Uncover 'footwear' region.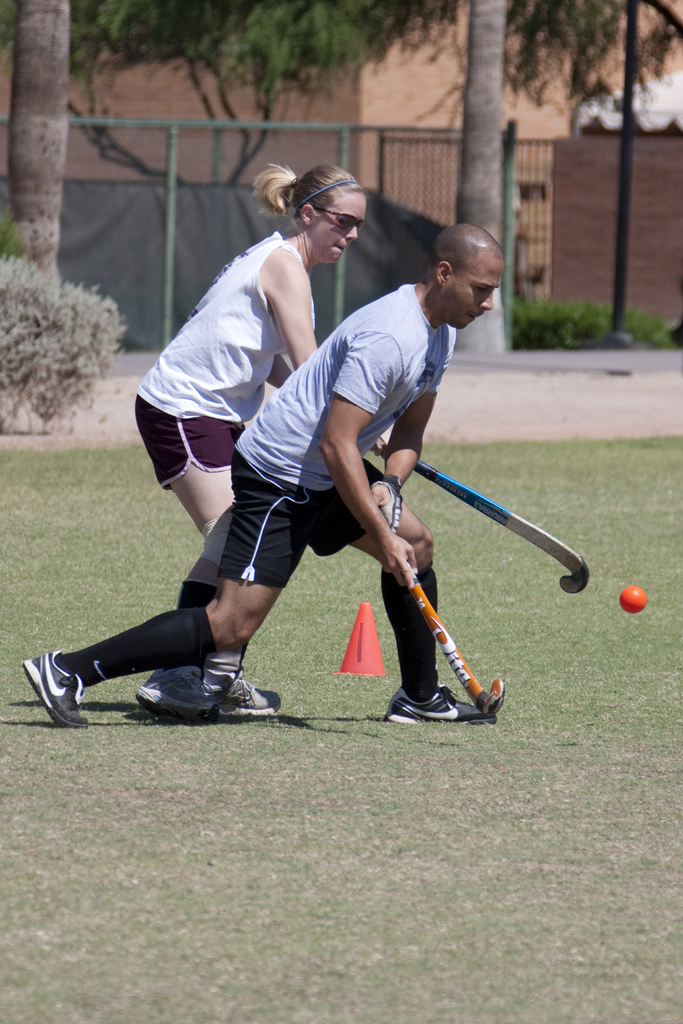
Uncovered: l=137, t=662, r=220, b=710.
